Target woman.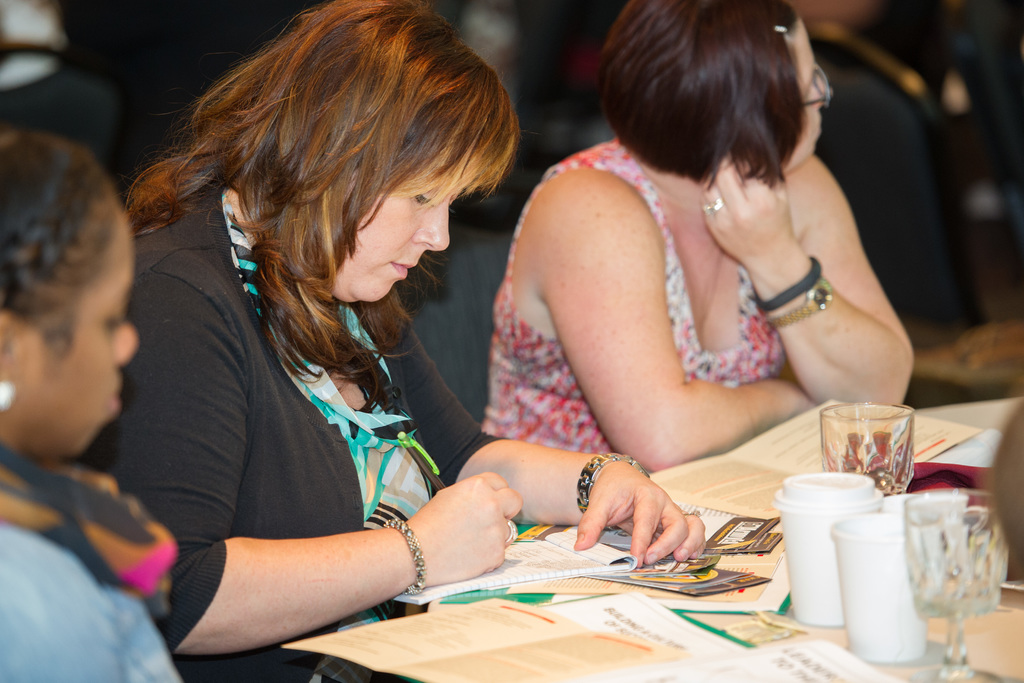
Target region: pyautogui.locateOnScreen(109, 36, 574, 668).
